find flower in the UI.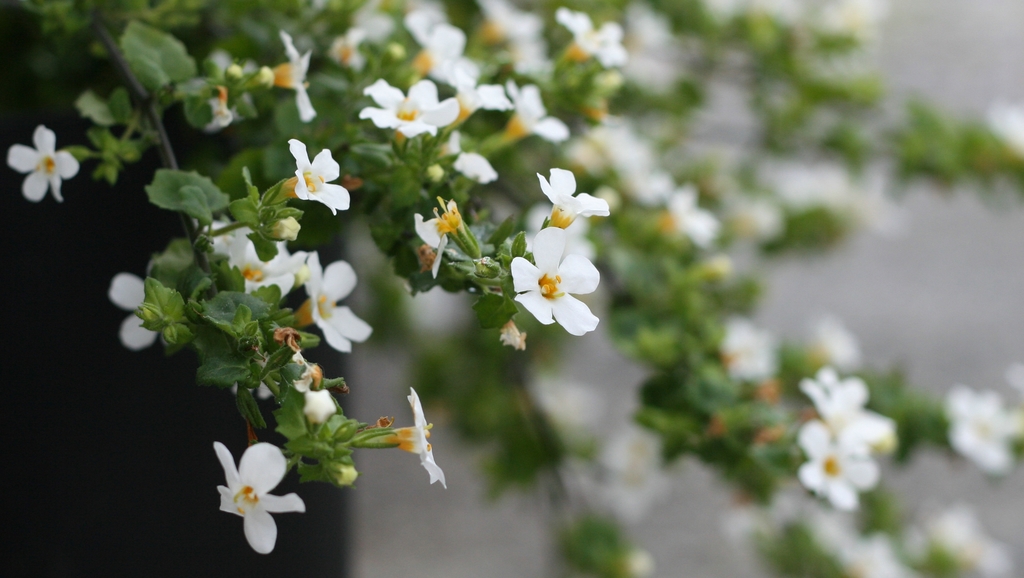
UI element at (x1=272, y1=31, x2=318, y2=124).
